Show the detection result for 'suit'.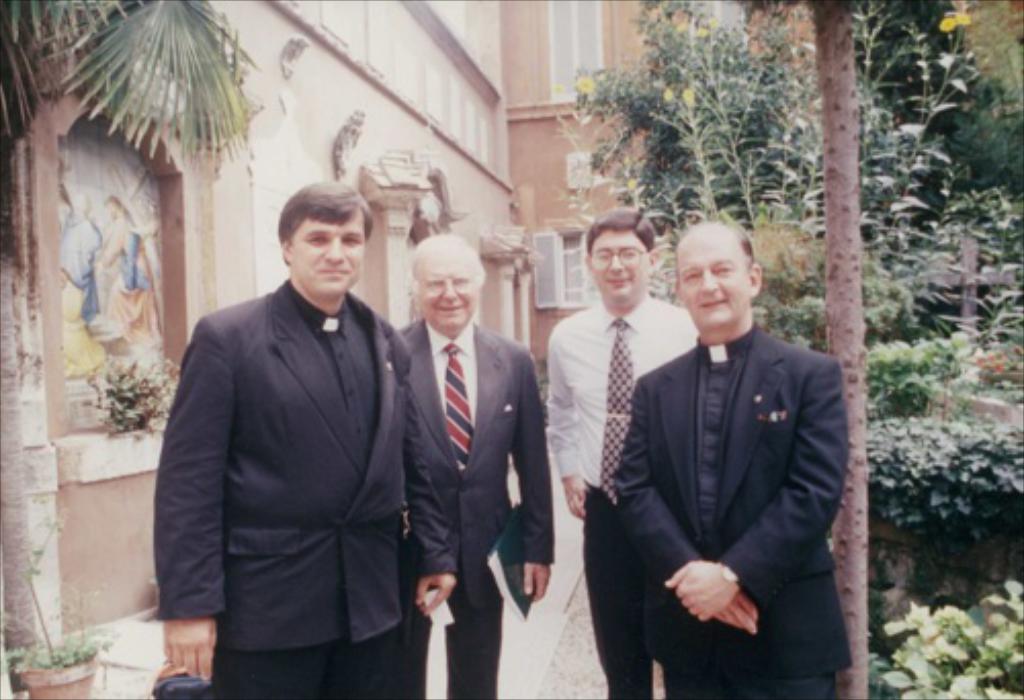
bbox=(614, 323, 850, 698).
